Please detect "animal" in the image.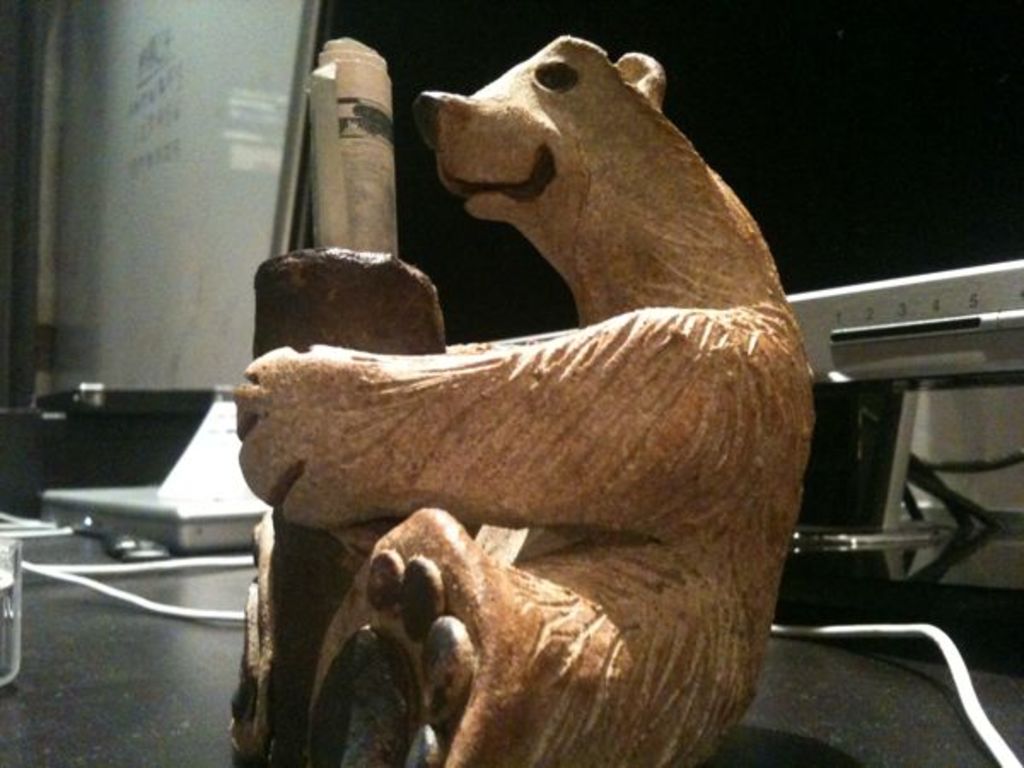
[left=230, top=31, right=823, bottom=766].
